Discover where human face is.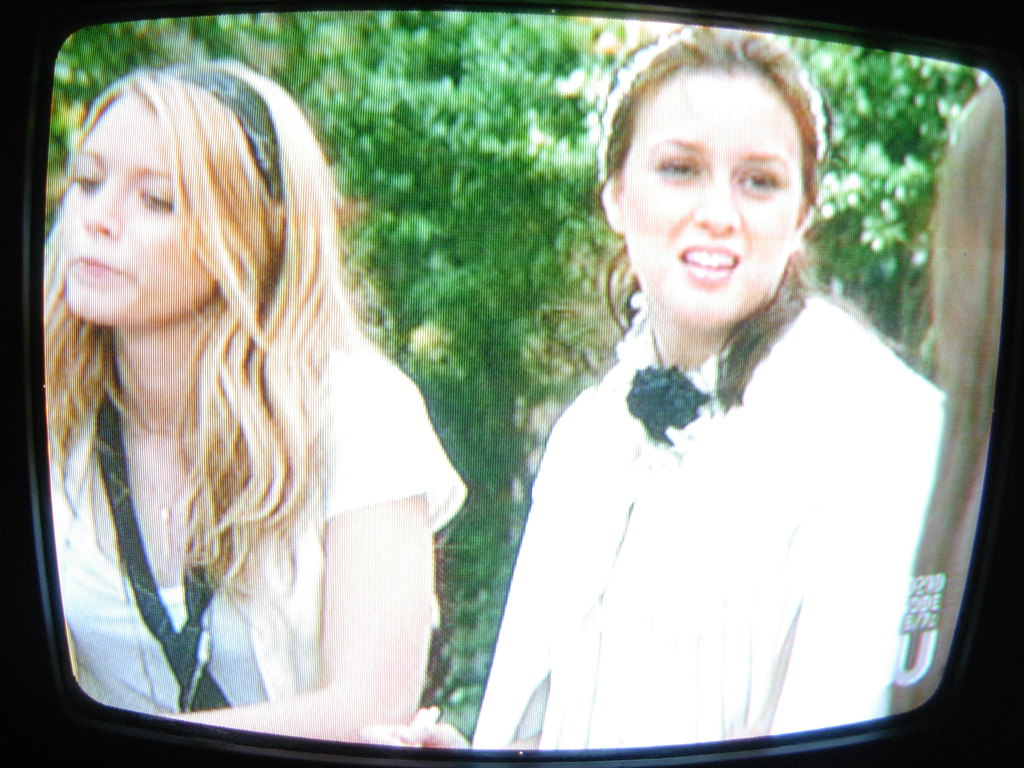
Discovered at Rect(59, 100, 204, 332).
